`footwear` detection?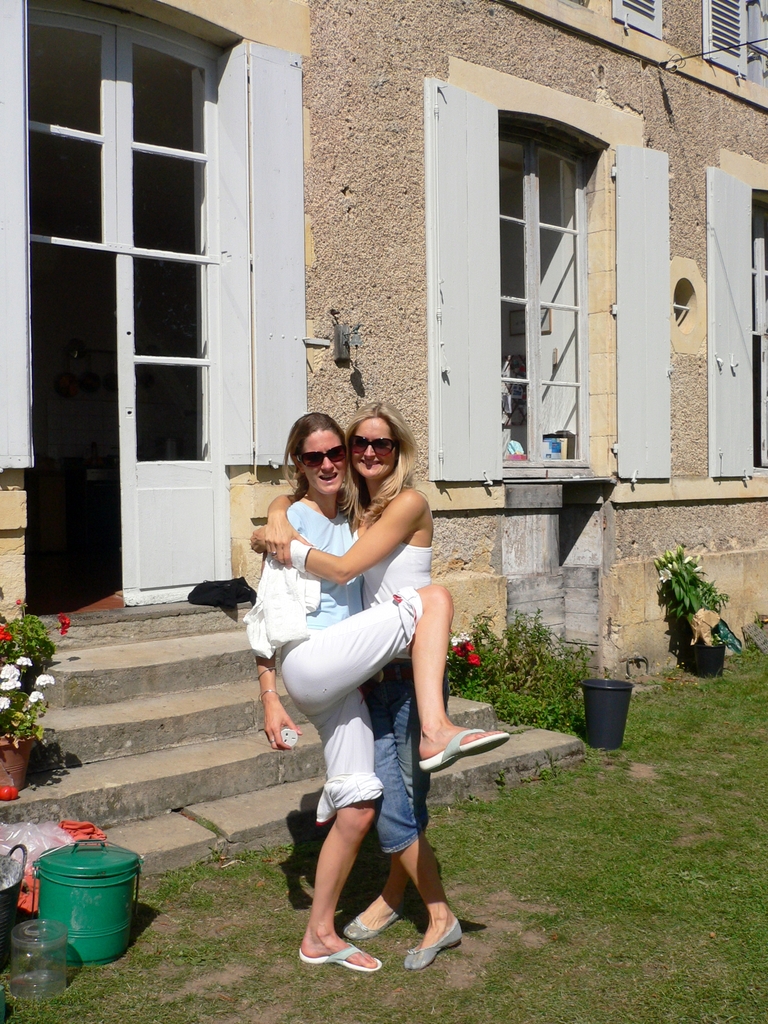
Rect(401, 912, 462, 972)
